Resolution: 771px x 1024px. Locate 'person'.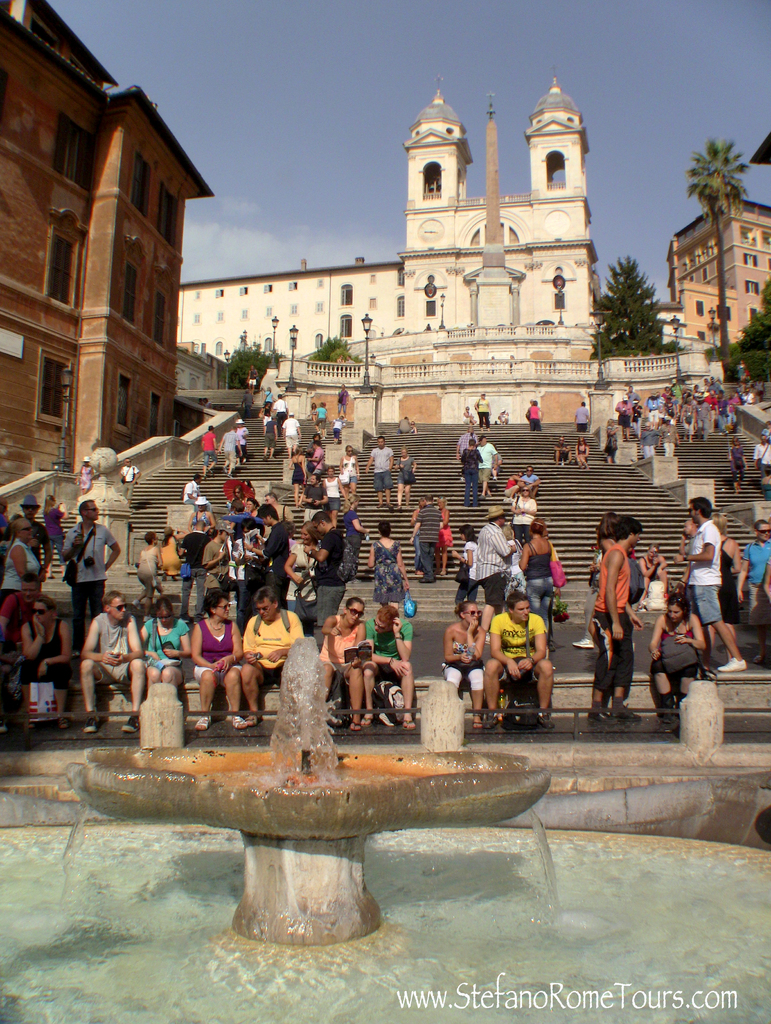
bbox=[12, 596, 76, 722].
